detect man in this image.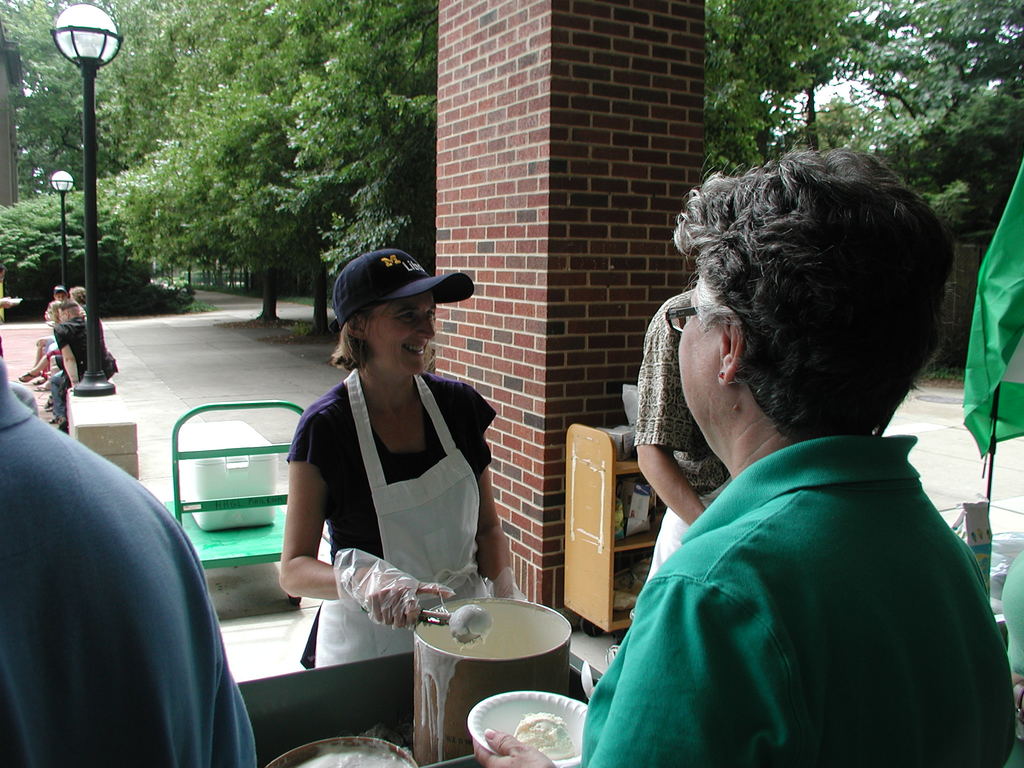
Detection: box(0, 336, 259, 767).
